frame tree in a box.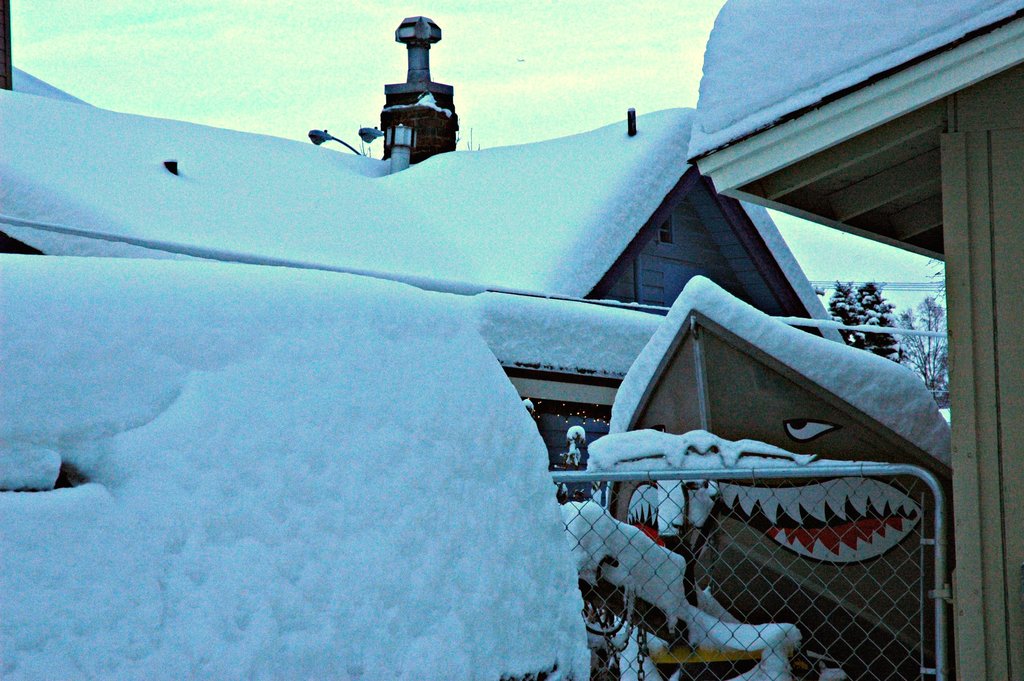
x1=902 y1=291 x2=950 y2=404.
